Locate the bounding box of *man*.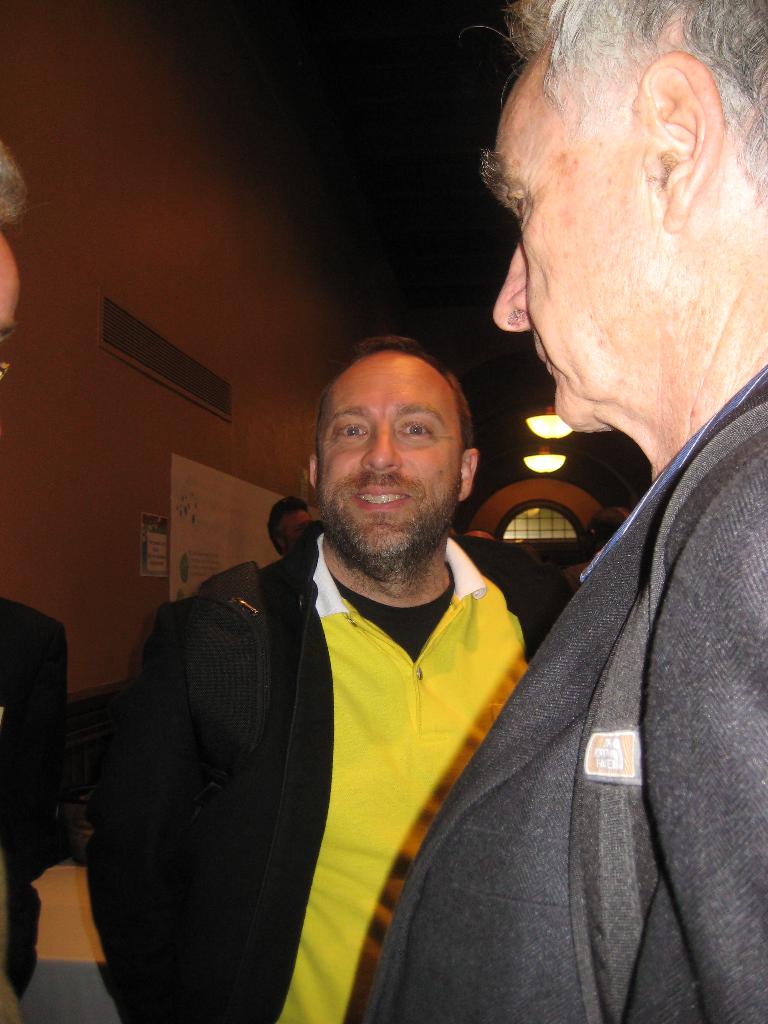
Bounding box: crop(82, 313, 609, 1023).
